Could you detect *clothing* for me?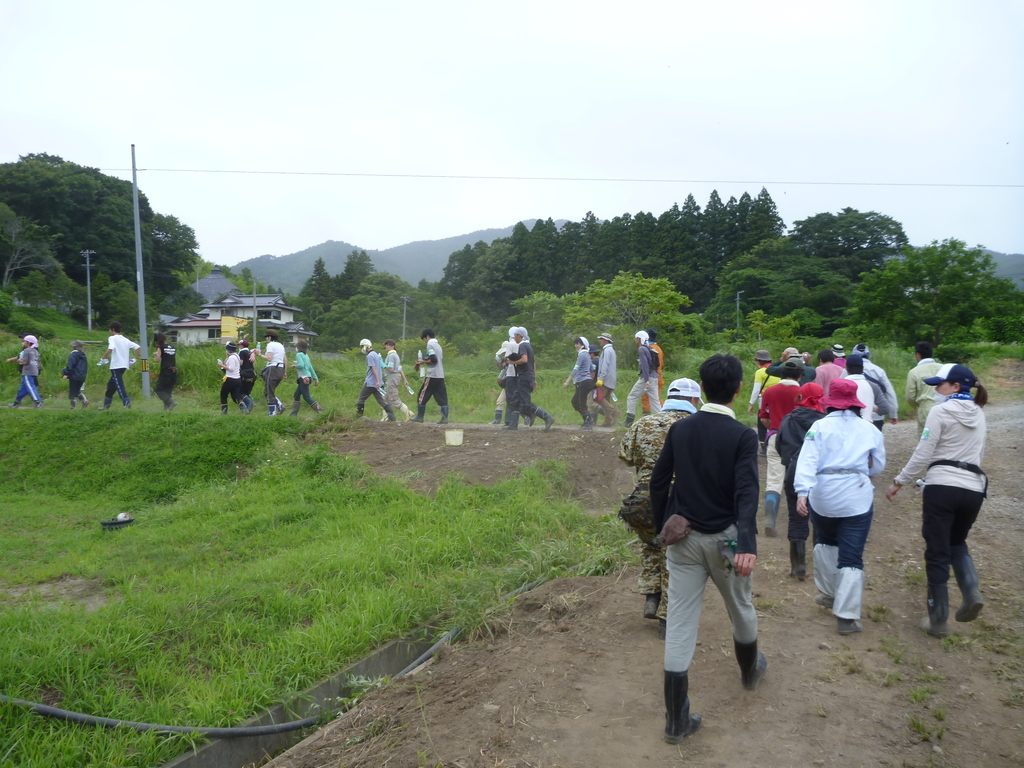
Detection result: <bbox>570, 340, 590, 426</bbox>.
